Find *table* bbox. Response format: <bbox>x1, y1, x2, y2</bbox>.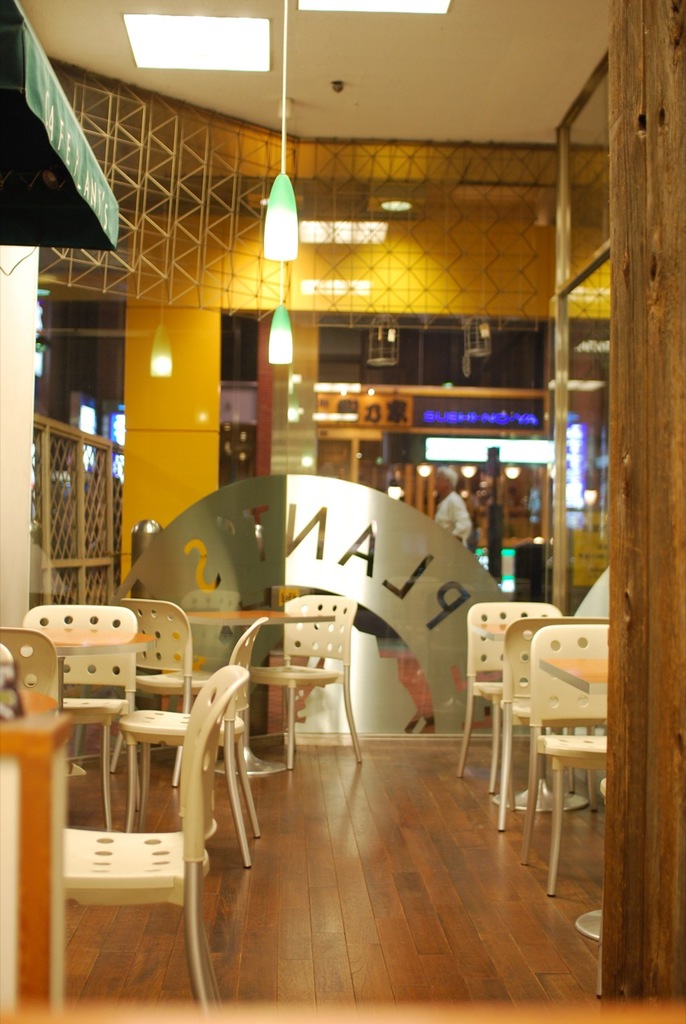
<bbox>183, 604, 339, 791</bbox>.
